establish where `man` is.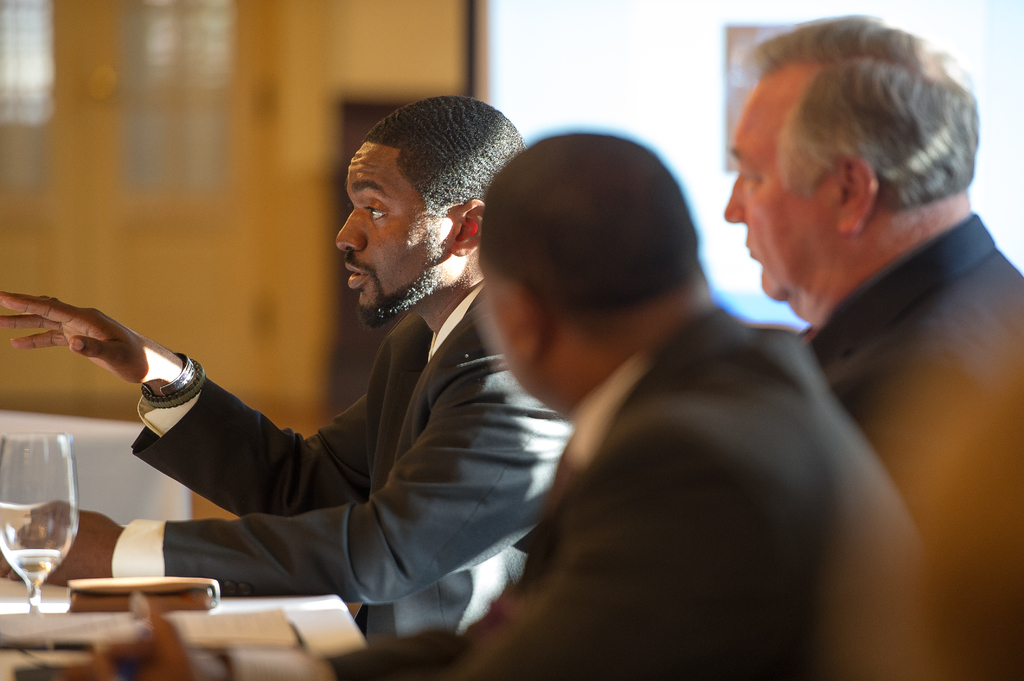
Established at box=[723, 12, 1023, 680].
